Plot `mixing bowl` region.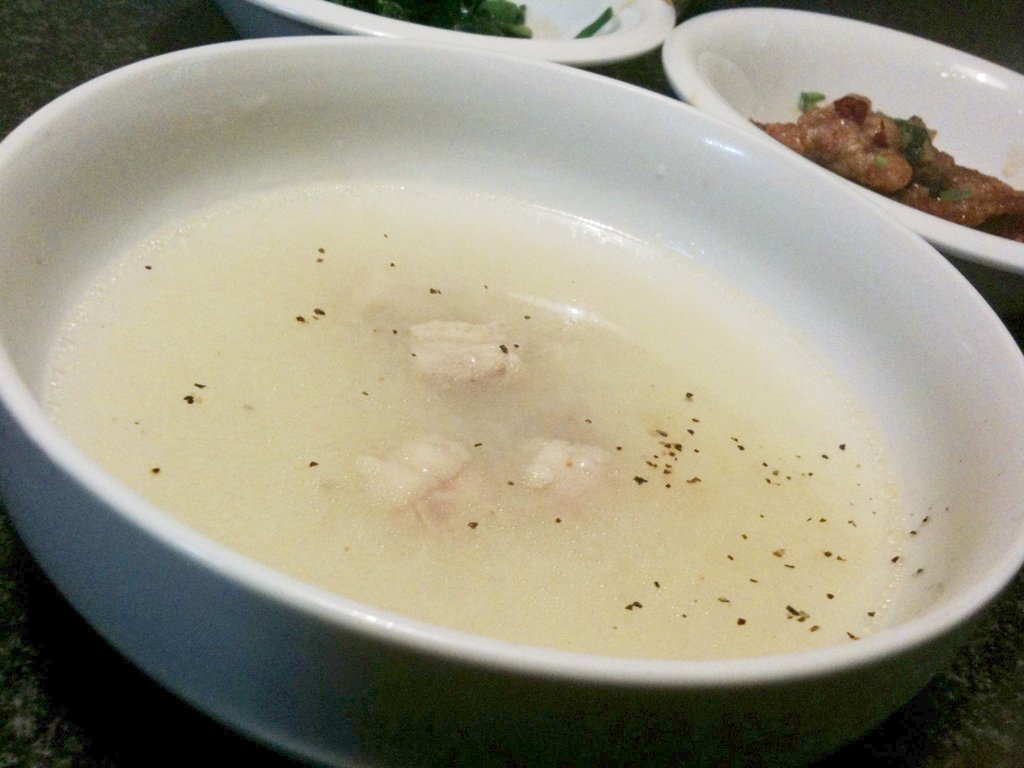
Plotted at BBox(211, 0, 677, 78).
